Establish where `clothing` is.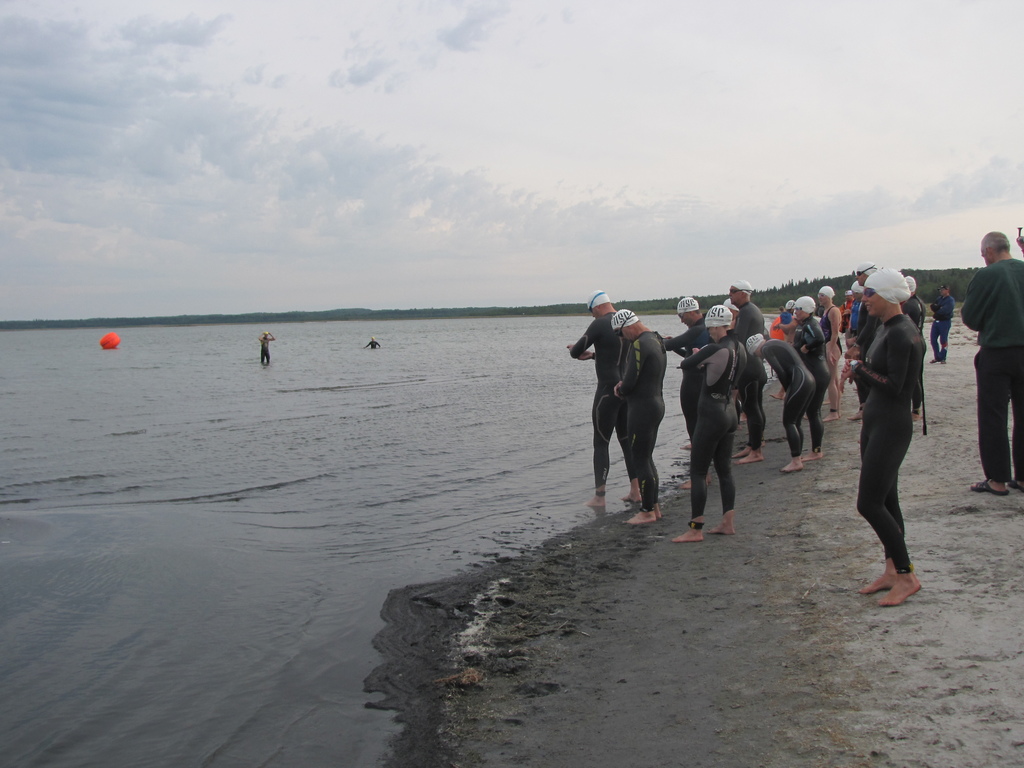
Established at bbox=[964, 264, 1023, 477].
